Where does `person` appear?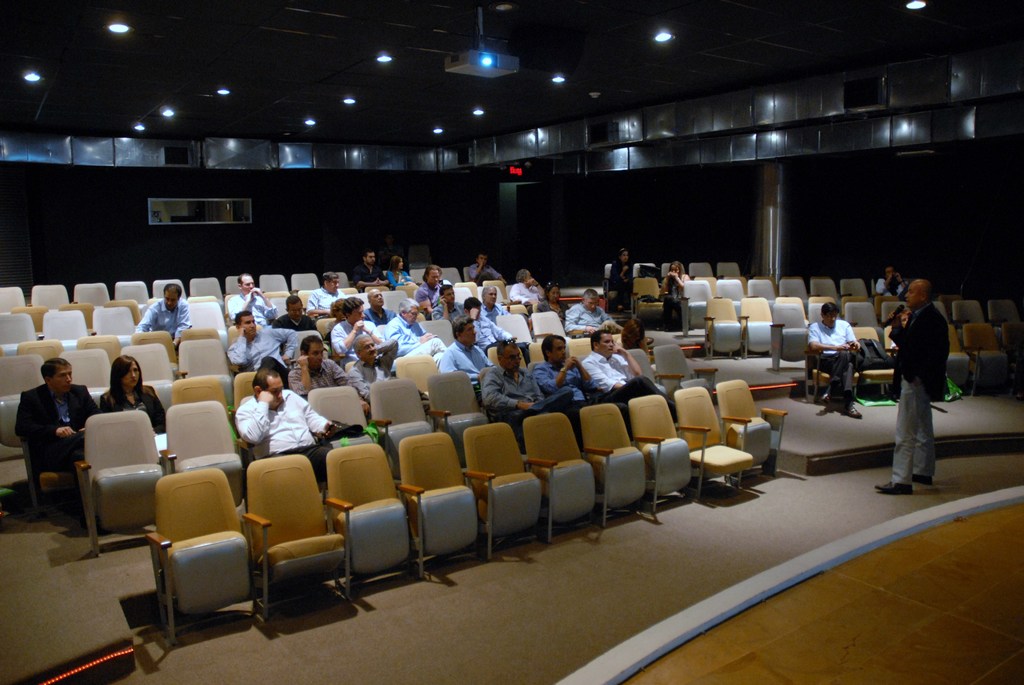
Appears at [x1=607, y1=246, x2=640, y2=307].
